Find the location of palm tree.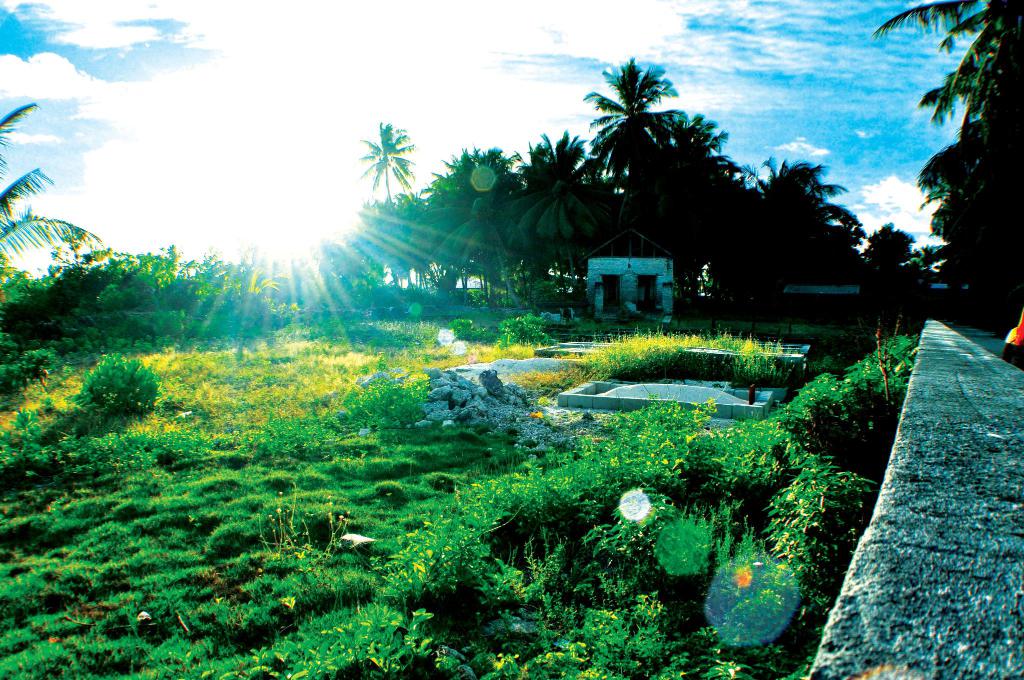
Location: <bbox>0, 95, 84, 312</bbox>.
